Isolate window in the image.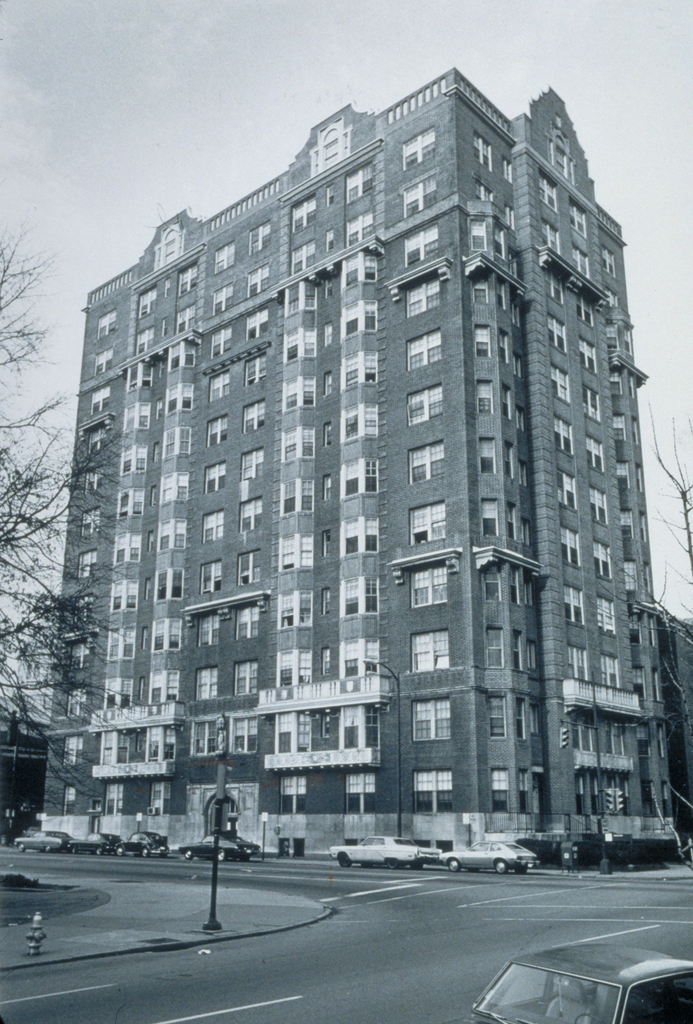
Isolated region: [405, 383, 447, 423].
